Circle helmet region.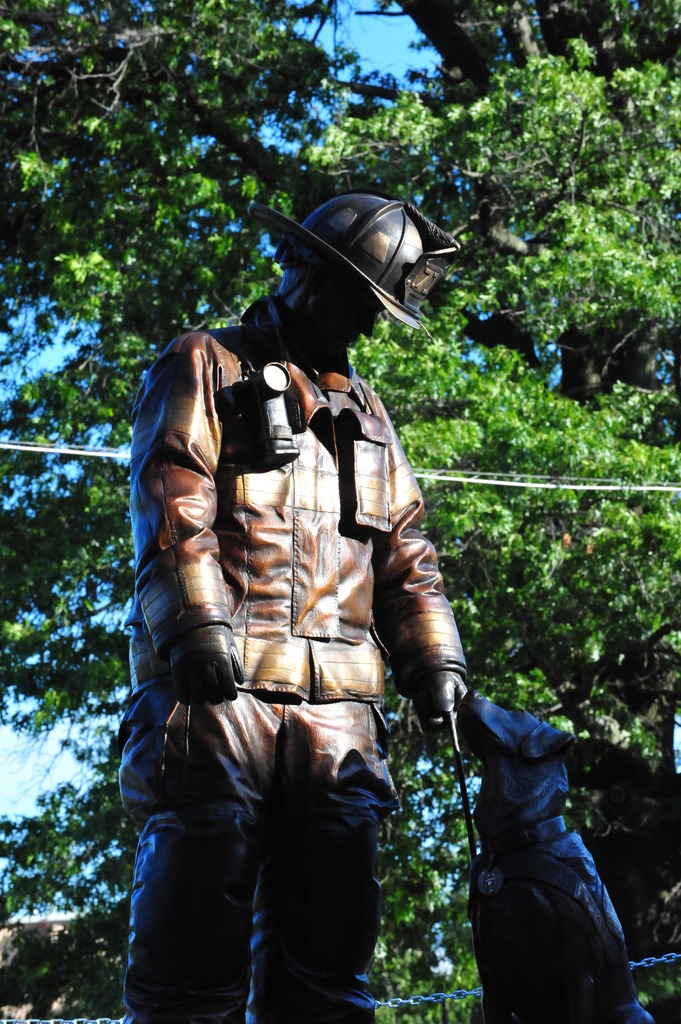
Region: (255,186,452,340).
